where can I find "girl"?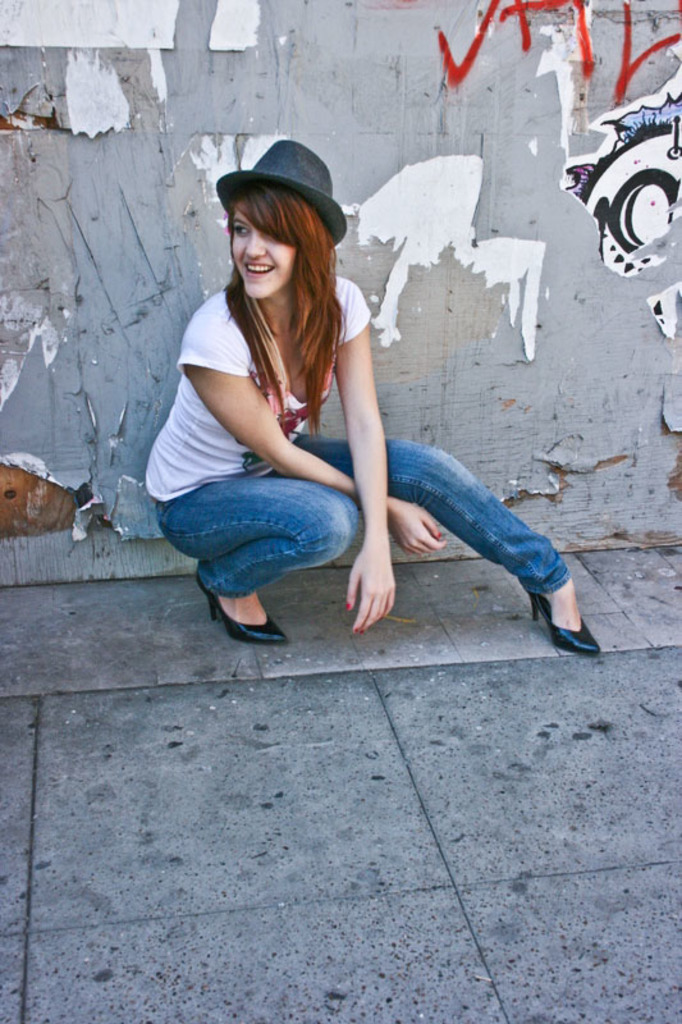
You can find it at crop(136, 140, 600, 659).
